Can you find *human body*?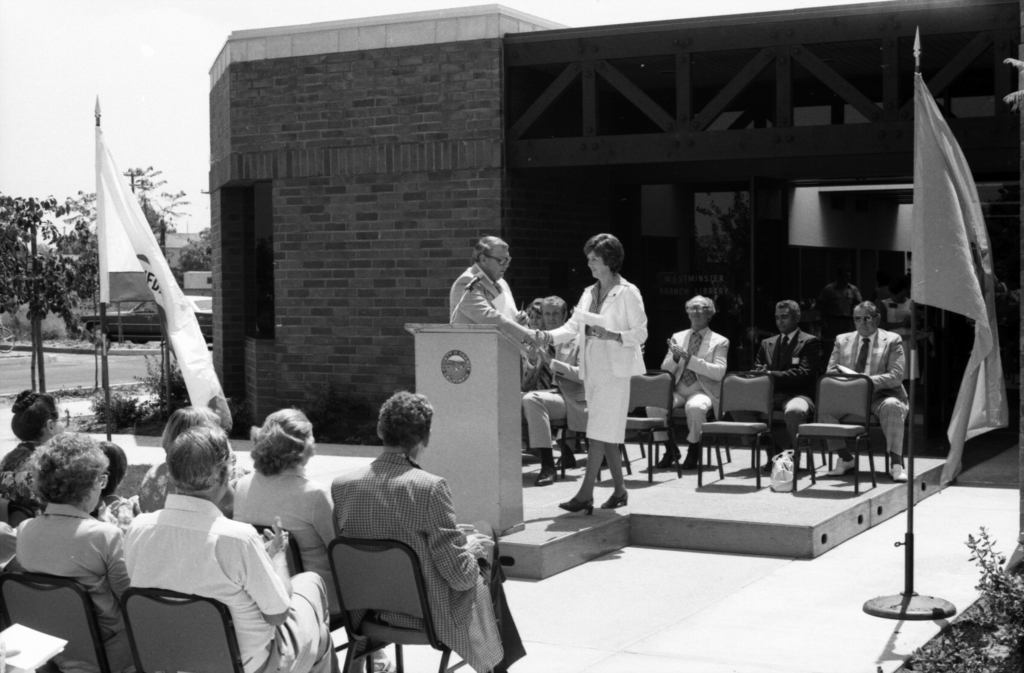
Yes, bounding box: box=[820, 321, 911, 486].
